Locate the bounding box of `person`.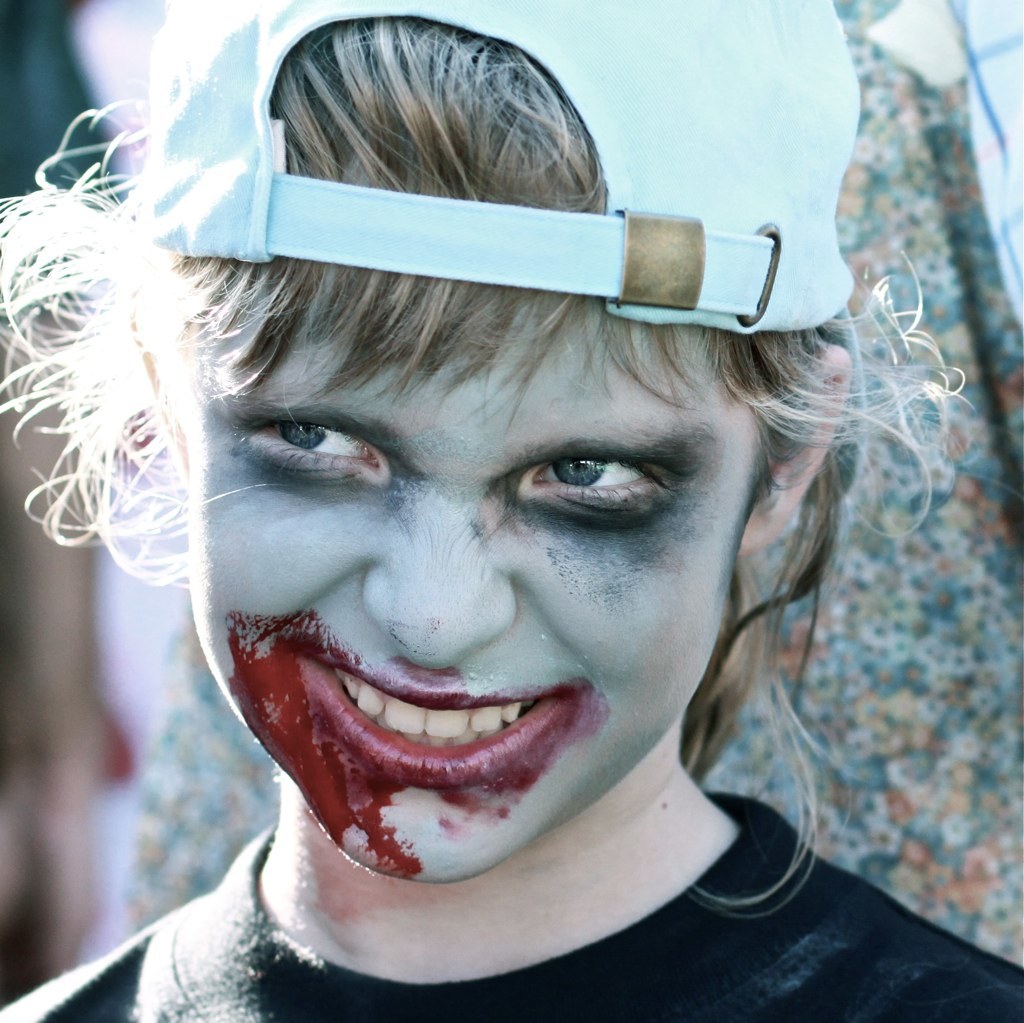
Bounding box: {"x1": 0, "y1": 14, "x2": 1002, "y2": 1022}.
